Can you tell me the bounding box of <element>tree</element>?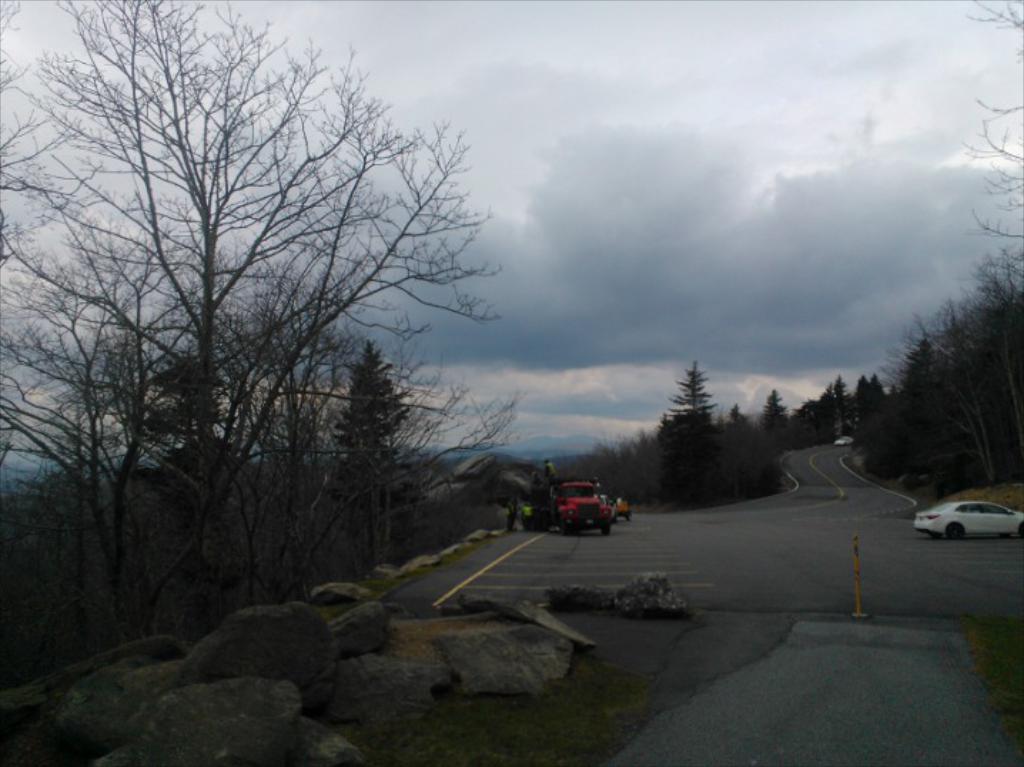
select_region(590, 433, 675, 502).
